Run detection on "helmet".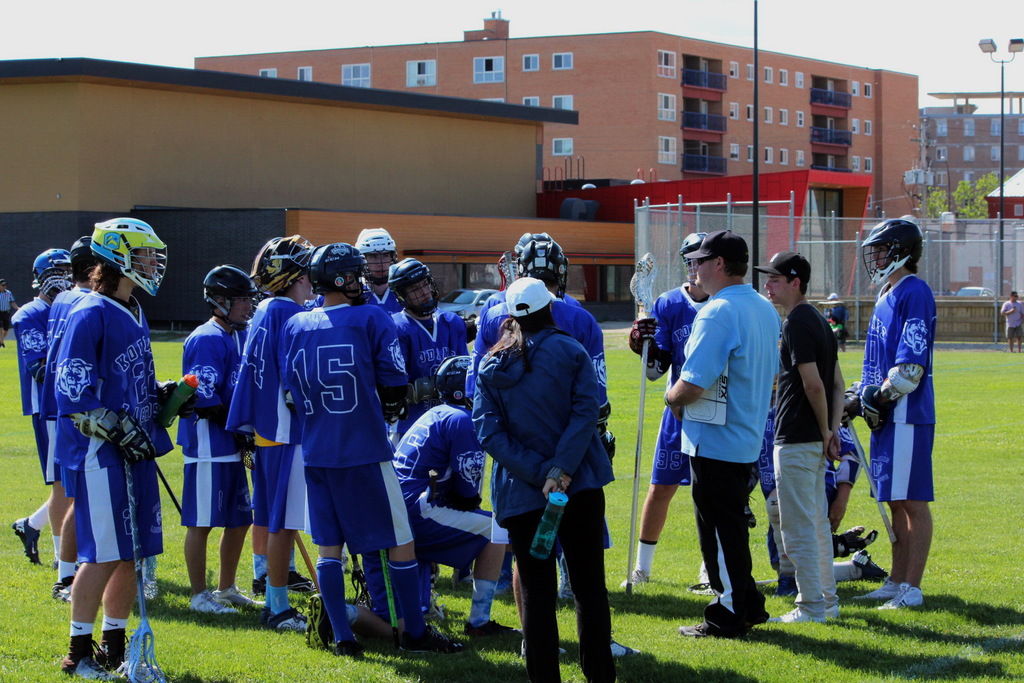
Result: (852,220,919,292).
